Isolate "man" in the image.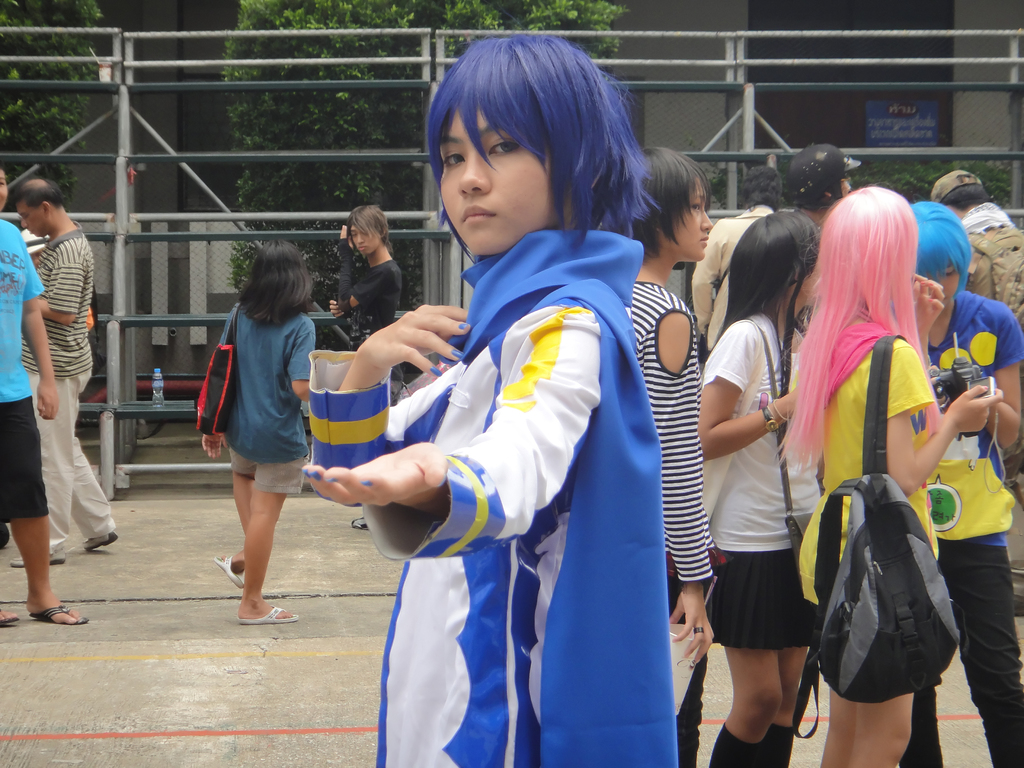
Isolated region: 684:166:787:355.
